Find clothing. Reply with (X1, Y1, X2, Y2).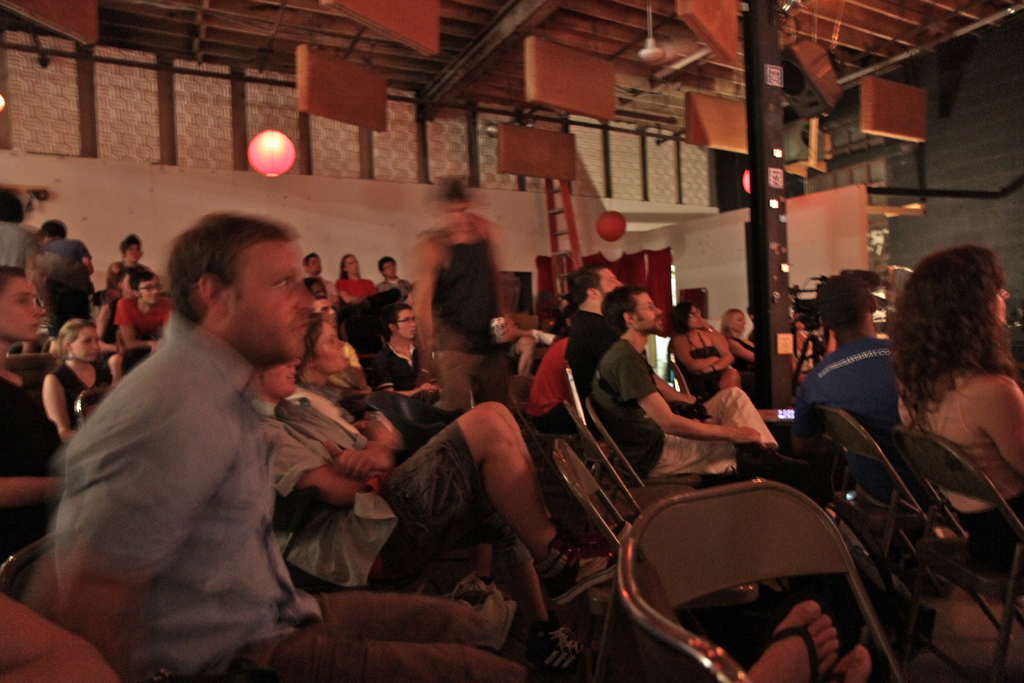
(375, 342, 435, 400).
